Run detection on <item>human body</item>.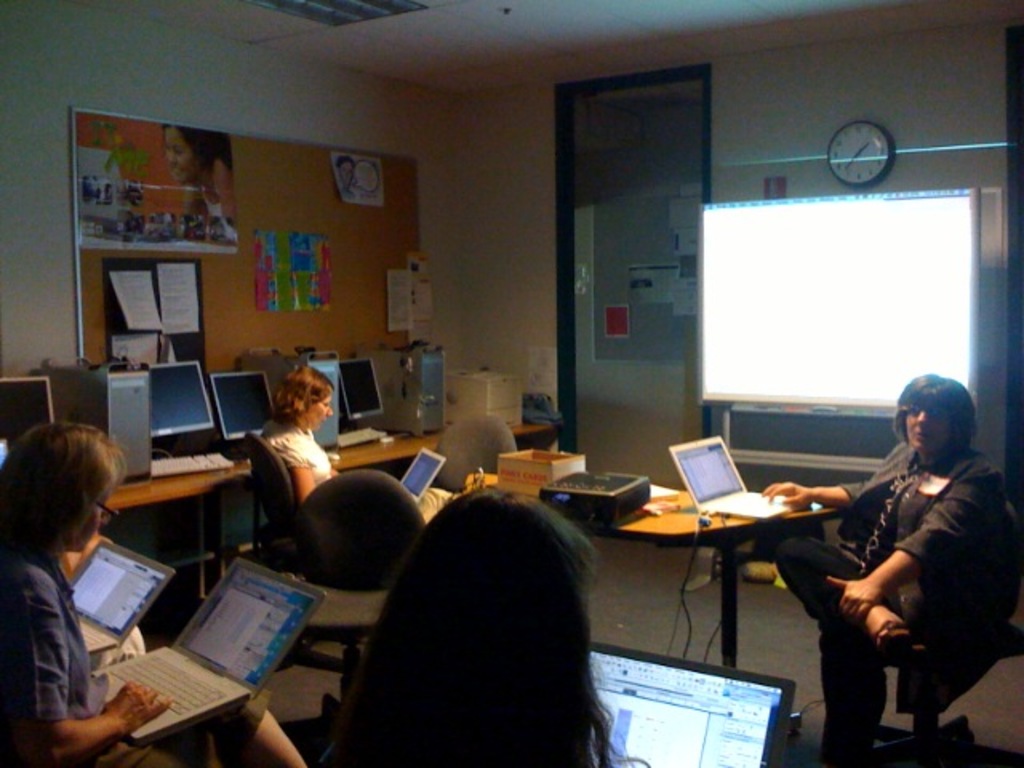
Result: 786,358,1003,752.
